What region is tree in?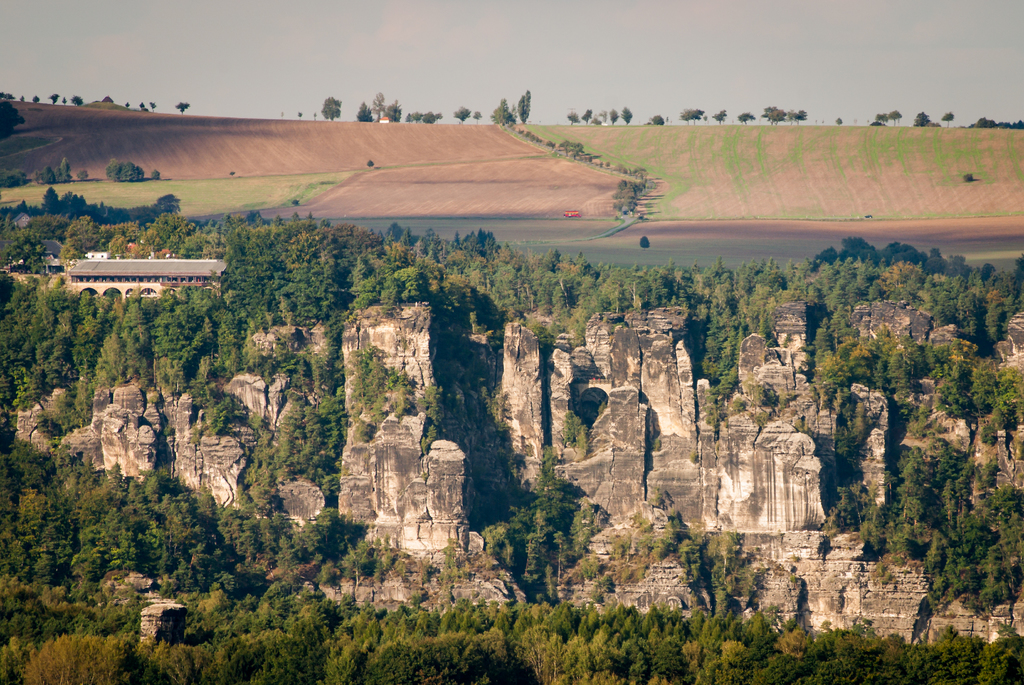
(x1=451, y1=107, x2=473, y2=125).
